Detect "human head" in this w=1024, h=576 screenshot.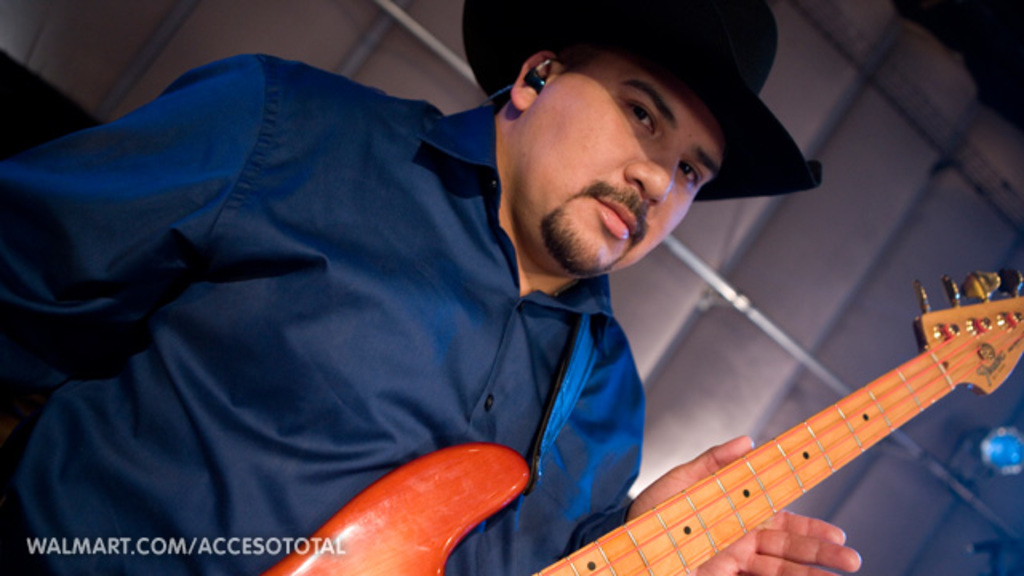
Detection: (left=480, top=29, right=738, bottom=285).
